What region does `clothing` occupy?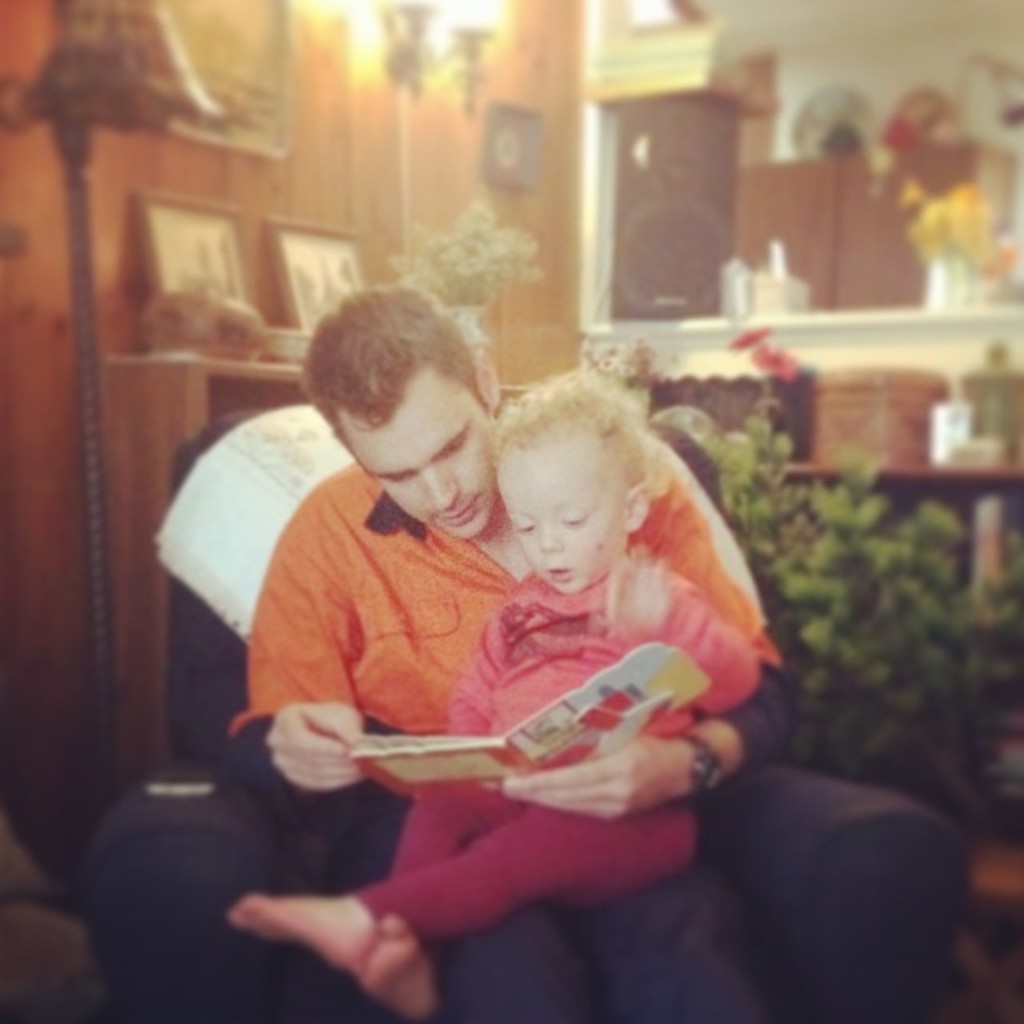
[211, 365, 595, 901].
